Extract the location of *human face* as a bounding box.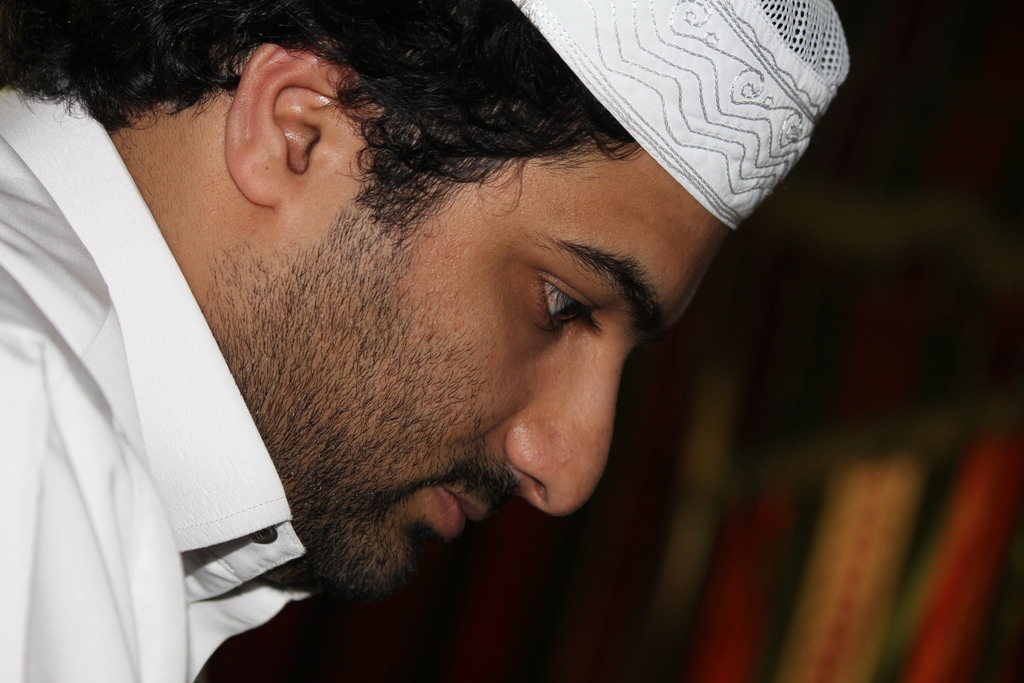
rect(218, 122, 736, 604).
